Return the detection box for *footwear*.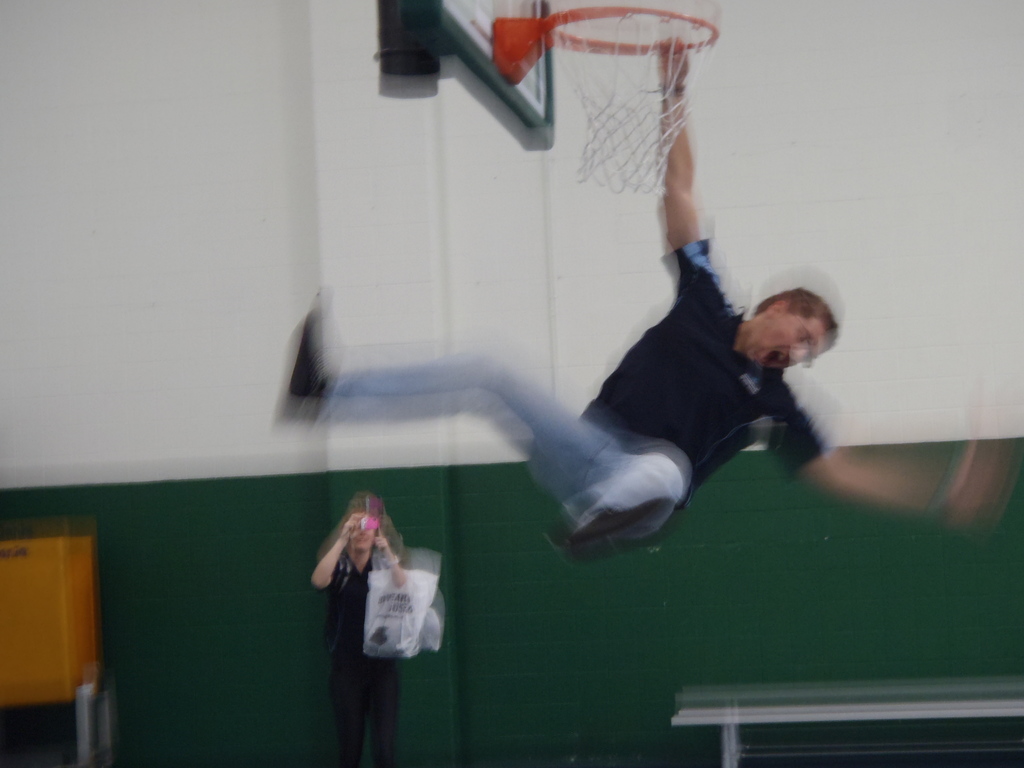
left=283, top=307, right=340, bottom=403.
